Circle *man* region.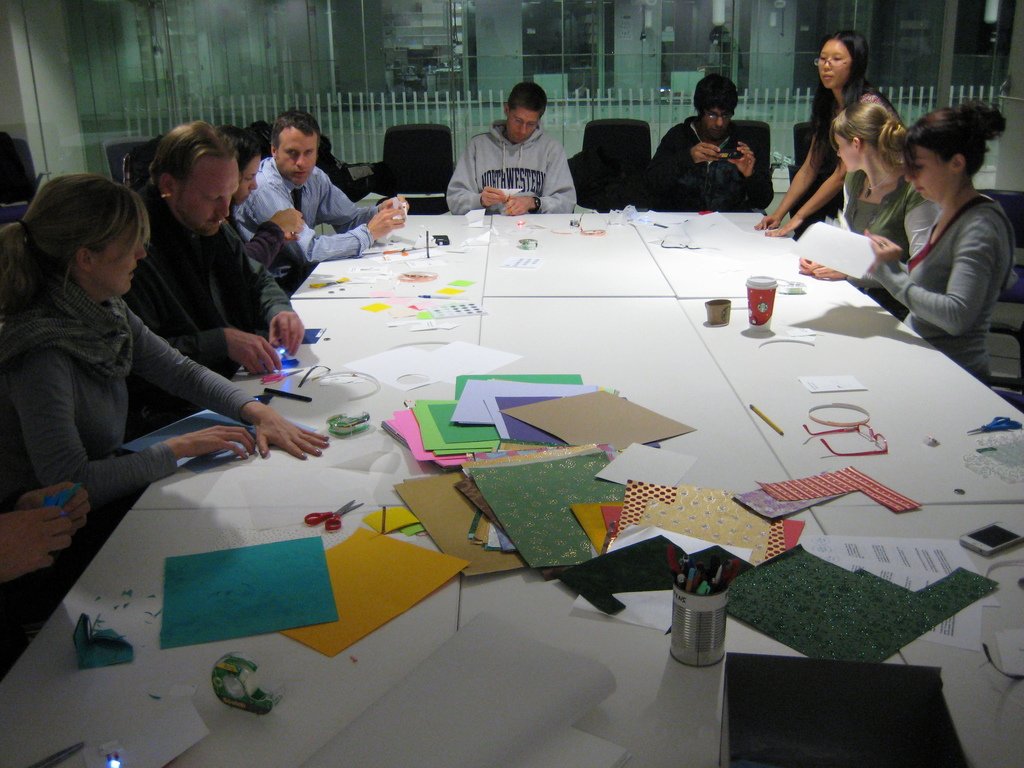
Region: 234, 106, 411, 268.
